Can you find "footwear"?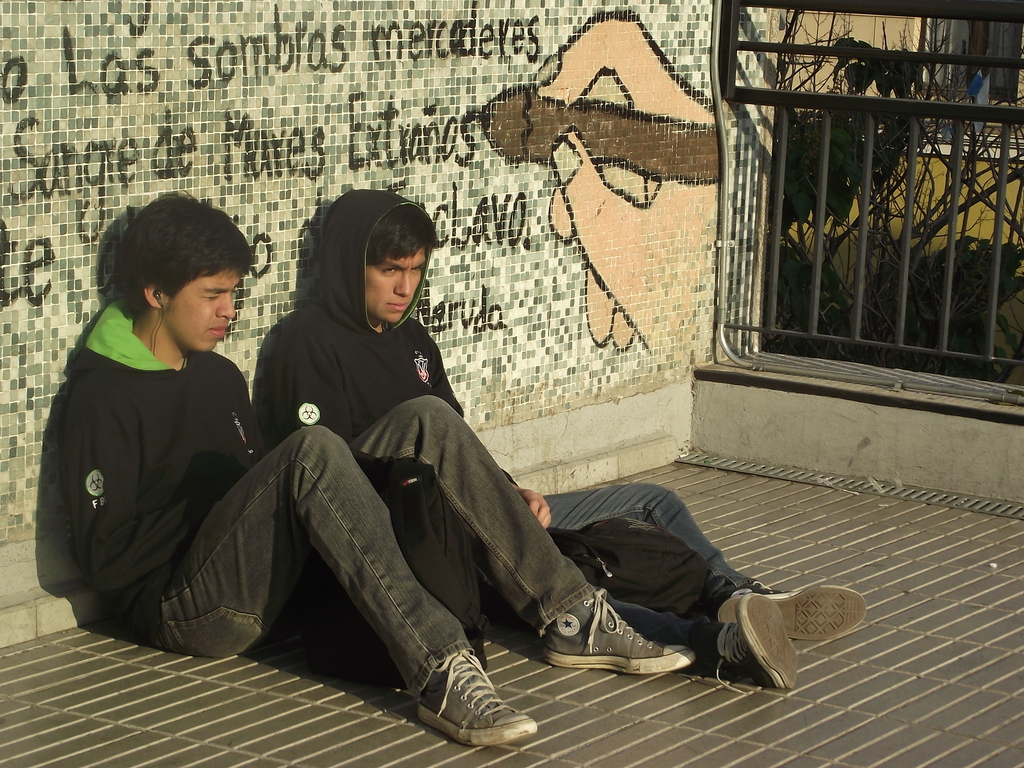
Yes, bounding box: [x1=538, y1=586, x2=697, y2=676].
